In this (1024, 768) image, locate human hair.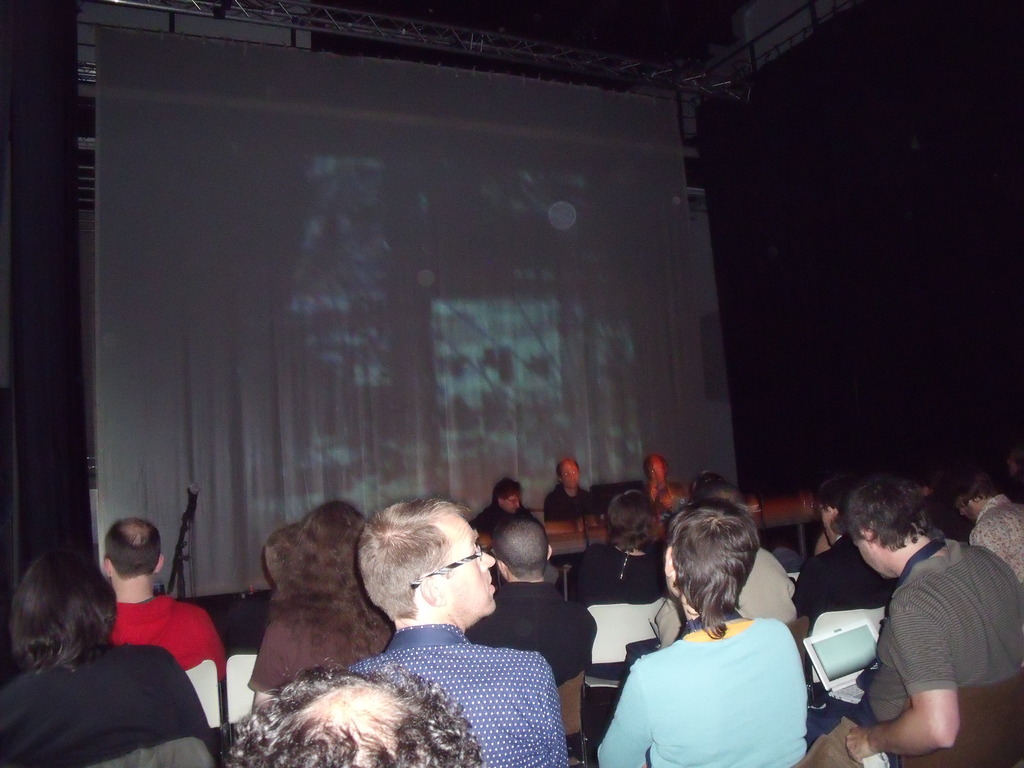
Bounding box: 7/548/109/675.
